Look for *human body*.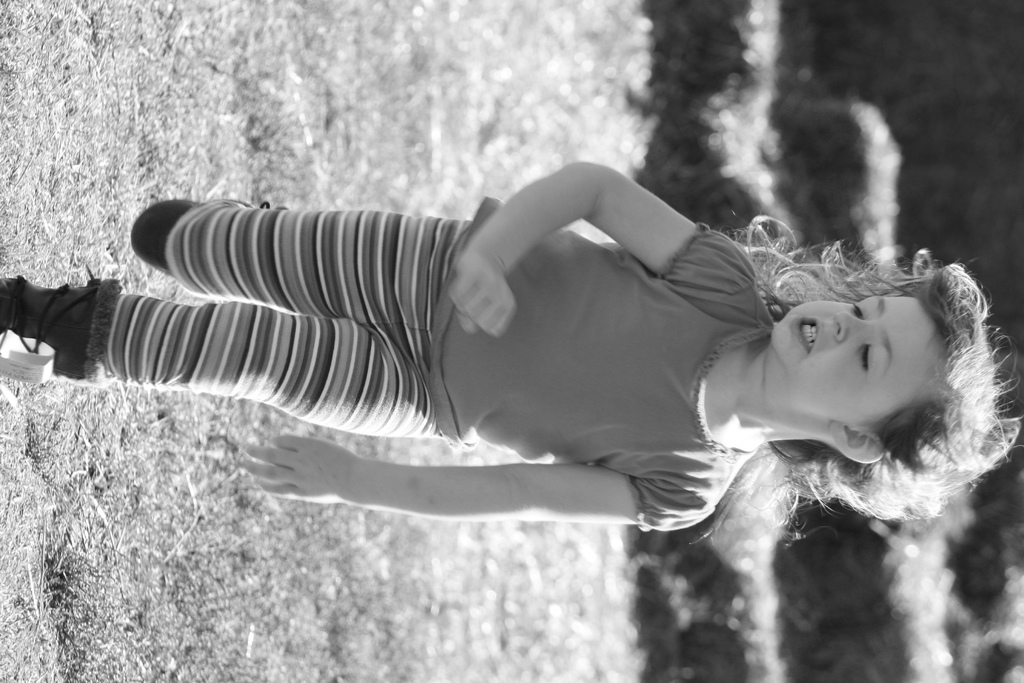
Found: [8,135,1023,597].
